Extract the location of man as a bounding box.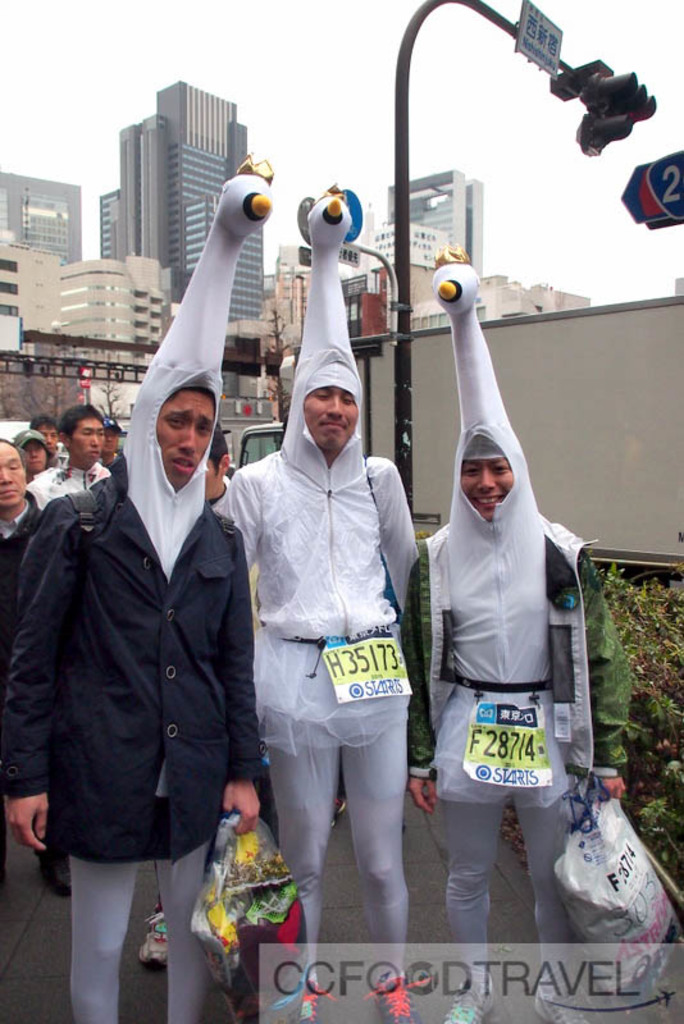
pyautogui.locateOnScreen(202, 342, 418, 1023).
